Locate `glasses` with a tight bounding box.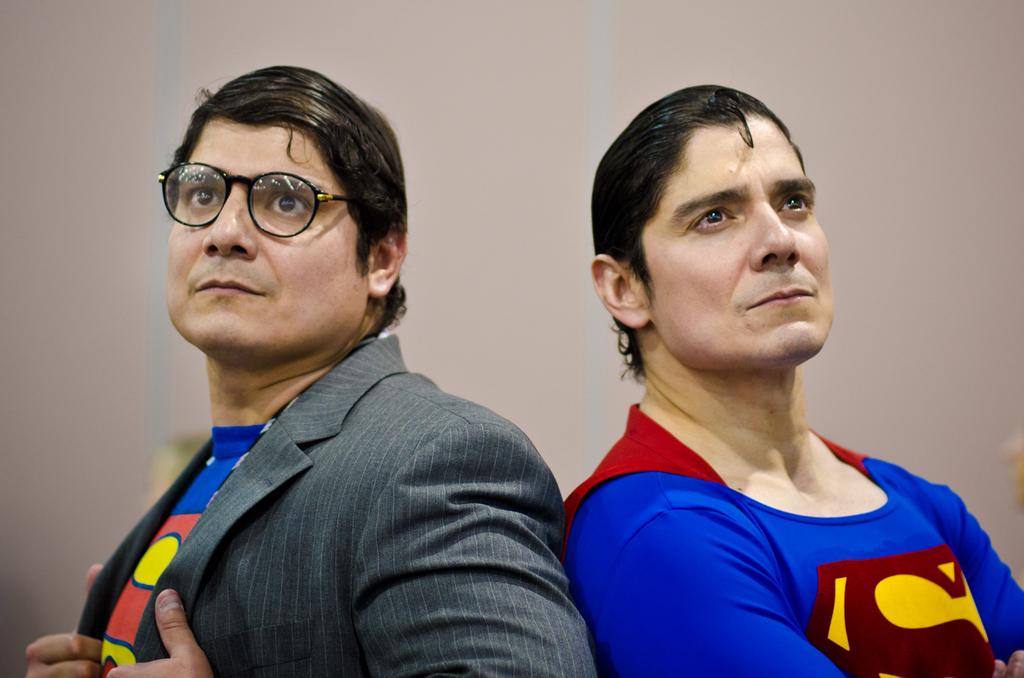
region(152, 154, 376, 242).
